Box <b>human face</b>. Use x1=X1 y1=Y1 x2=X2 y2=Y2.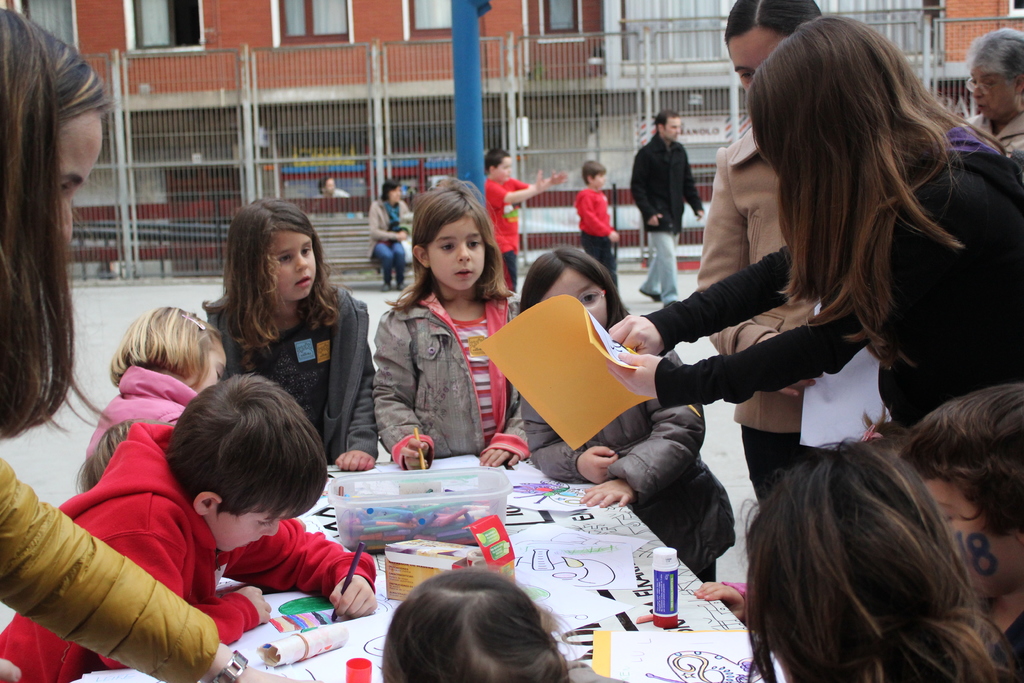
x1=51 y1=101 x2=100 y2=239.
